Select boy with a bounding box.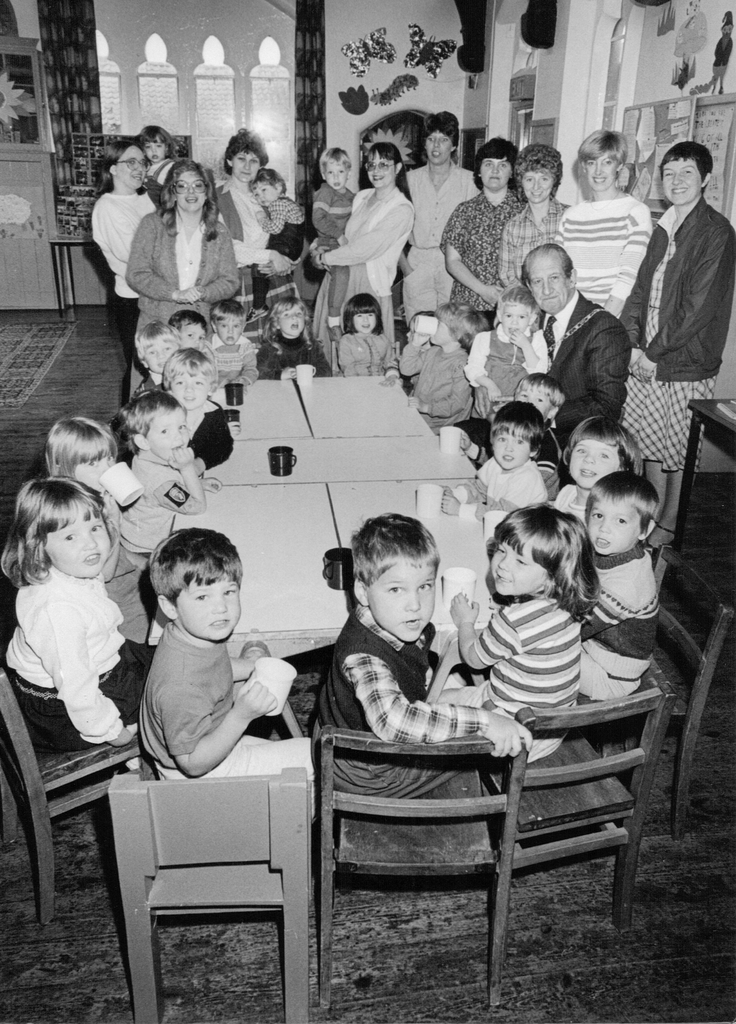
crop(460, 377, 575, 494).
